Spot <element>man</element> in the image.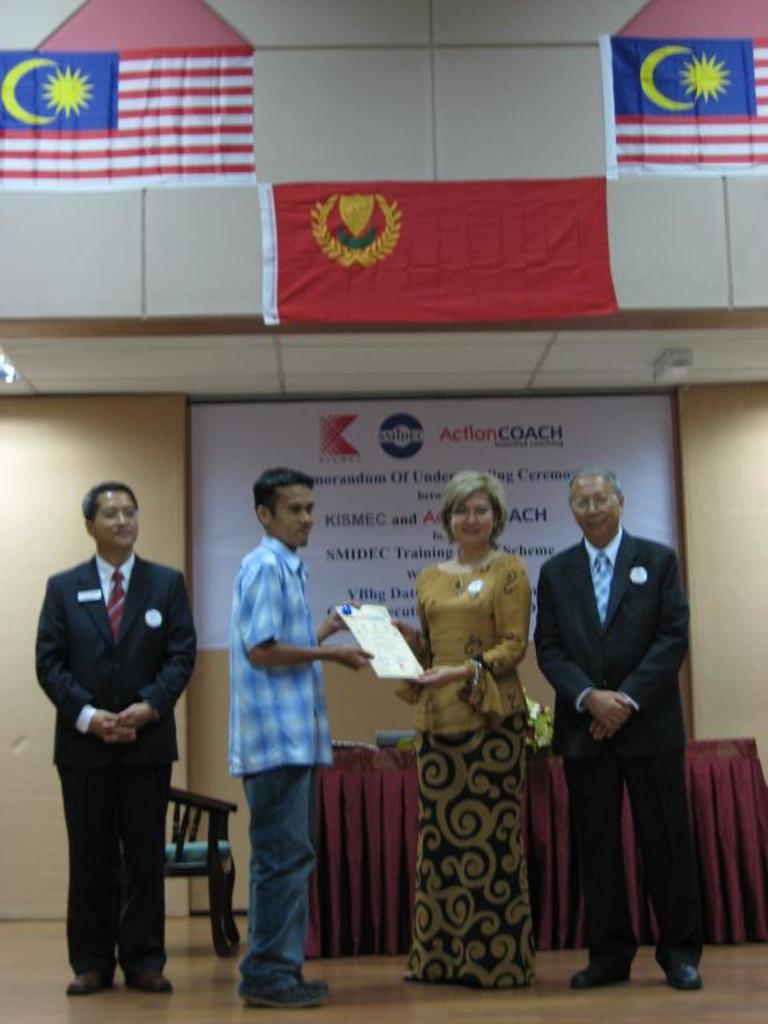
<element>man</element> found at [31,476,200,993].
